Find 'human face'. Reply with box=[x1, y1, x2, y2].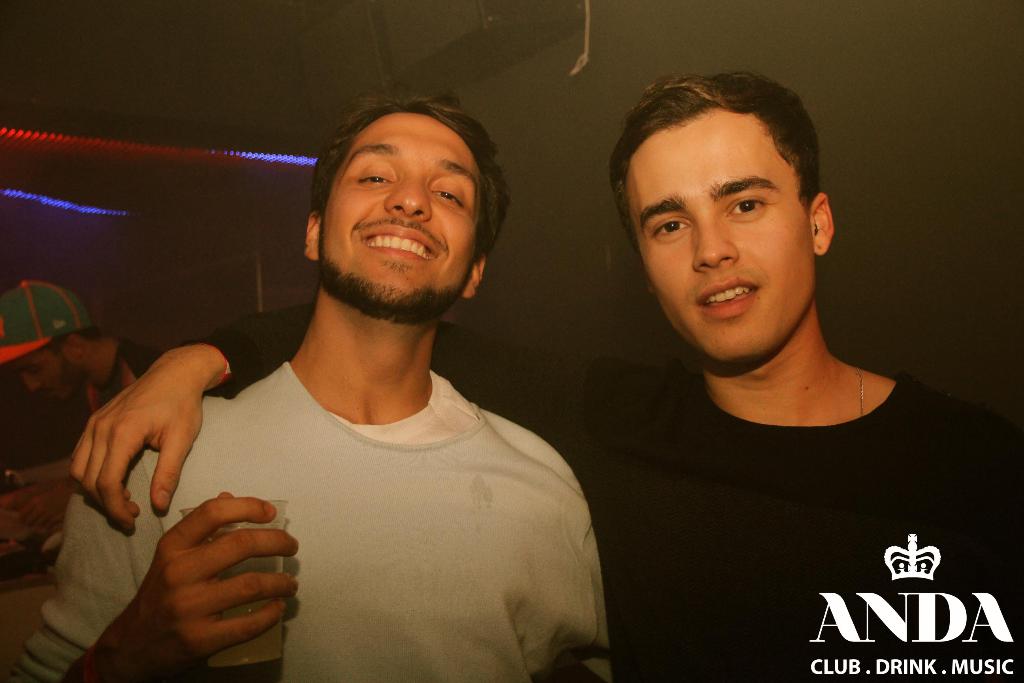
box=[320, 112, 483, 327].
